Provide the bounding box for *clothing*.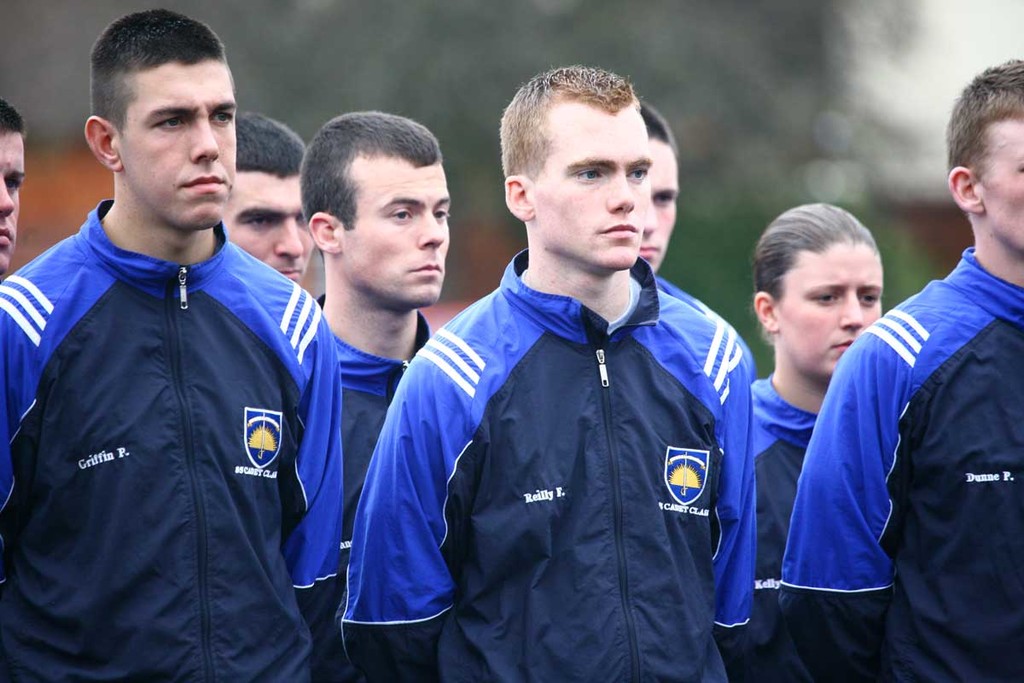
region(334, 237, 754, 682).
